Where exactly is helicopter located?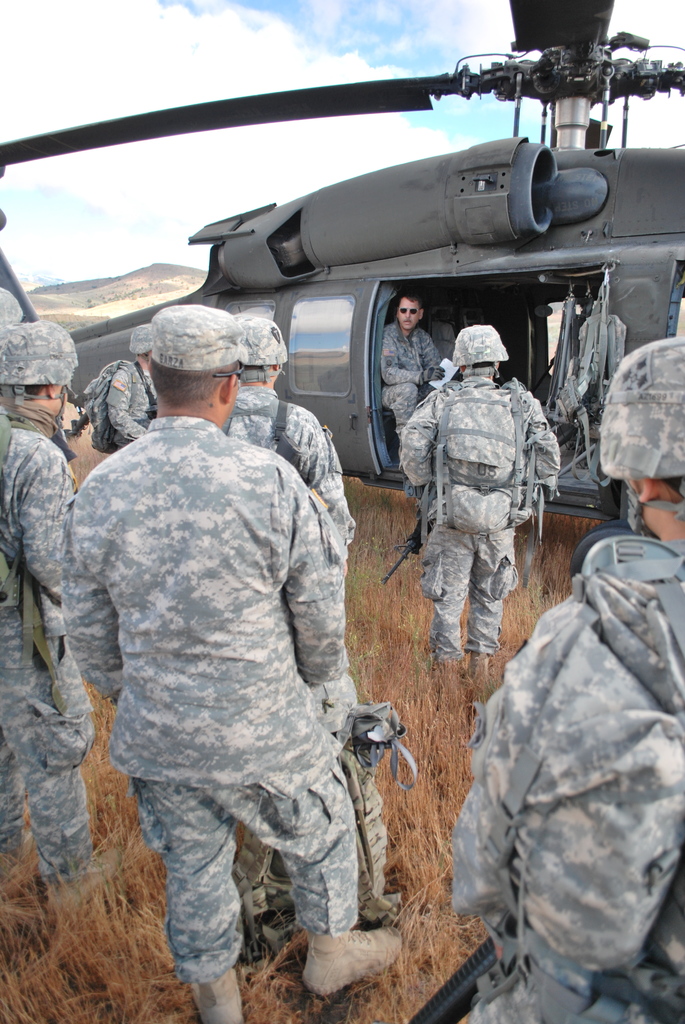
Its bounding box is <region>0, 0, 684, 523</region>.
